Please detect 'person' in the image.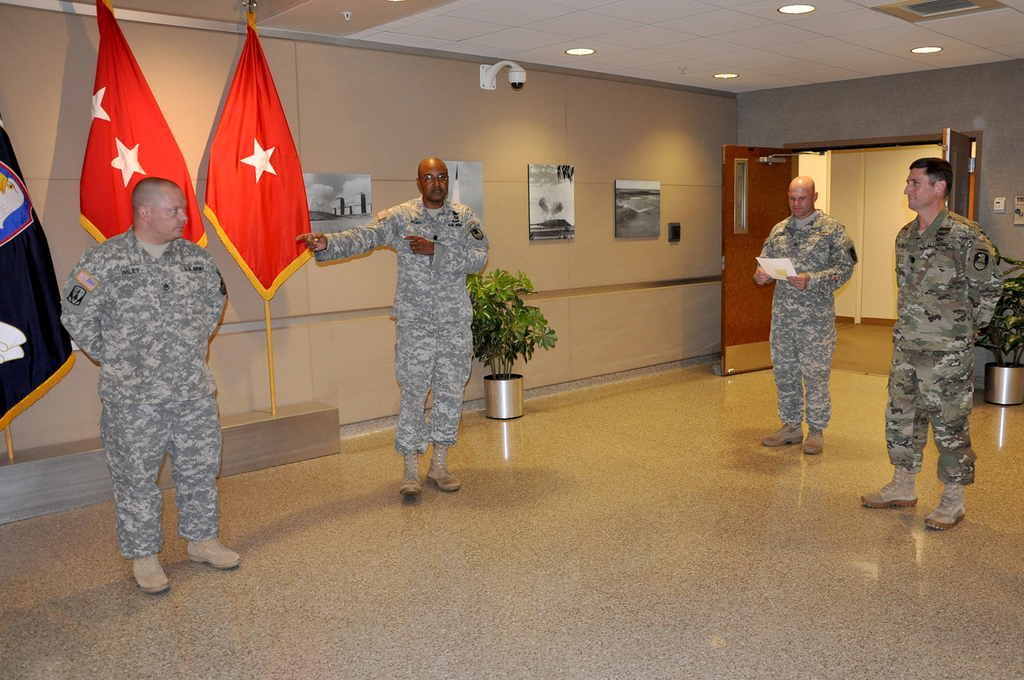
bbox(752, 175, 858, 455).
